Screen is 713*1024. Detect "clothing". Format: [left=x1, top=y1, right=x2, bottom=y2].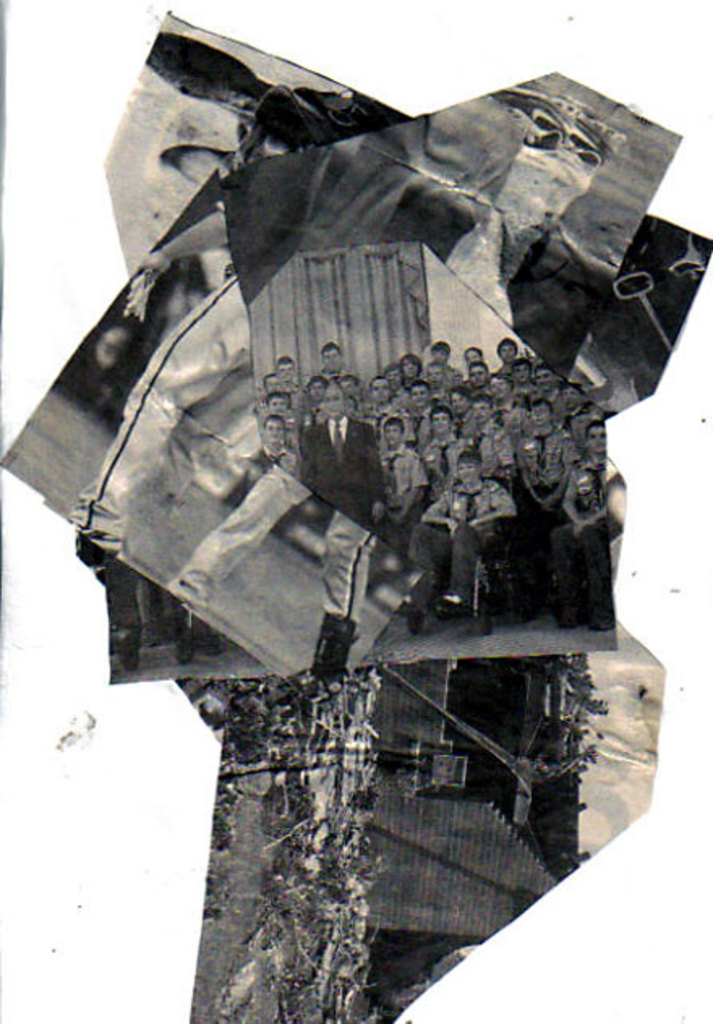
[left=530, top=381, right=567, bottom=418].
